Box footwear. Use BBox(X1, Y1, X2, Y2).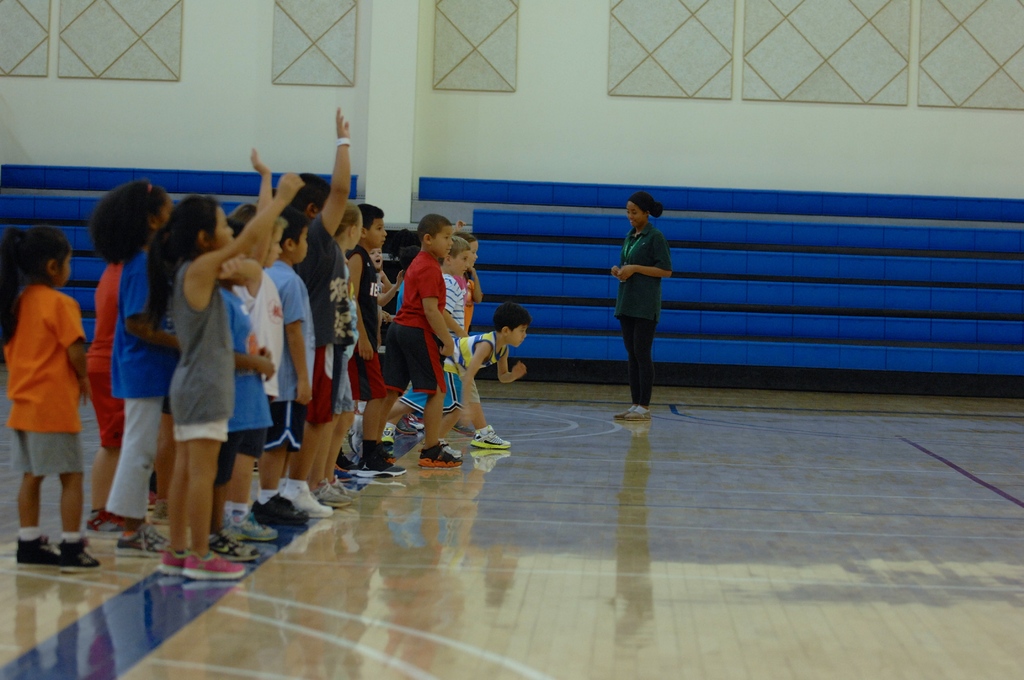
BBox(612, 406, 630, 419).
